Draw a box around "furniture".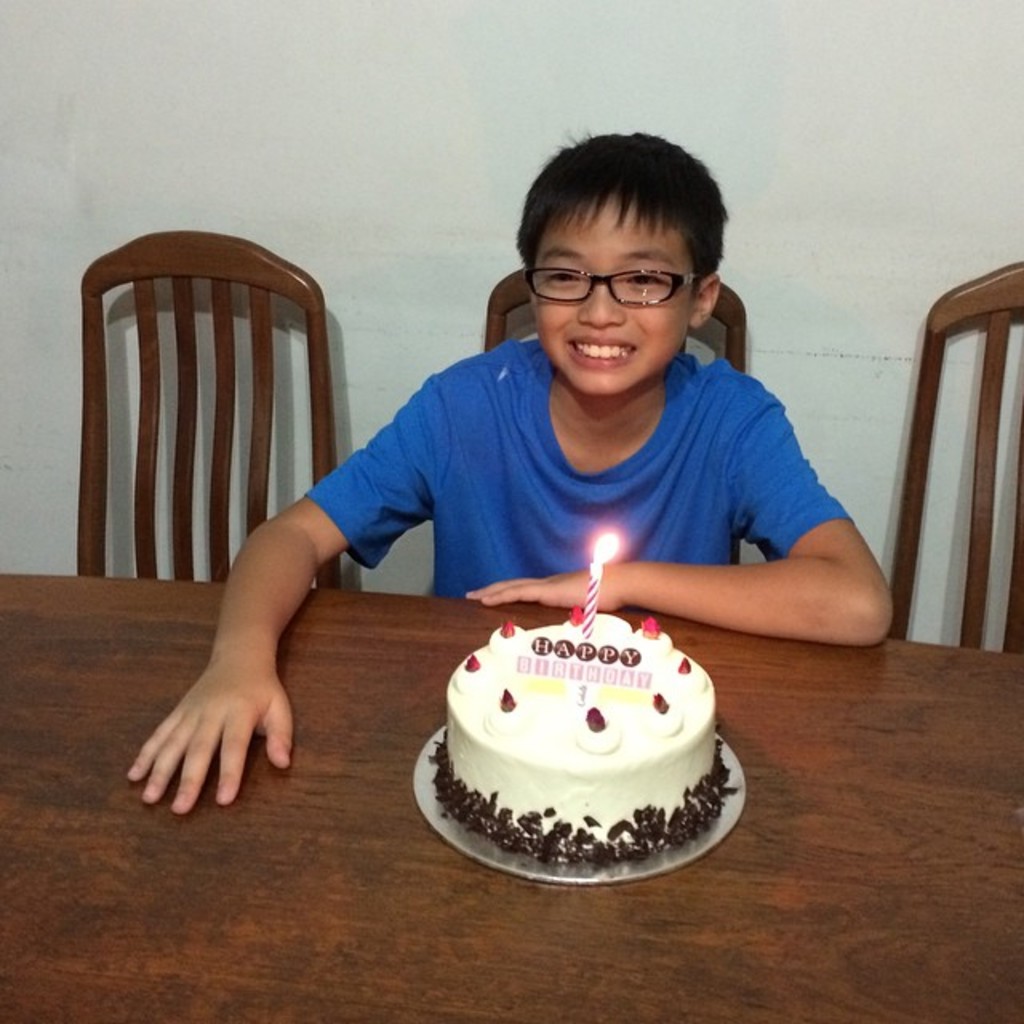
<box>0,570,1022,1022</box>.
